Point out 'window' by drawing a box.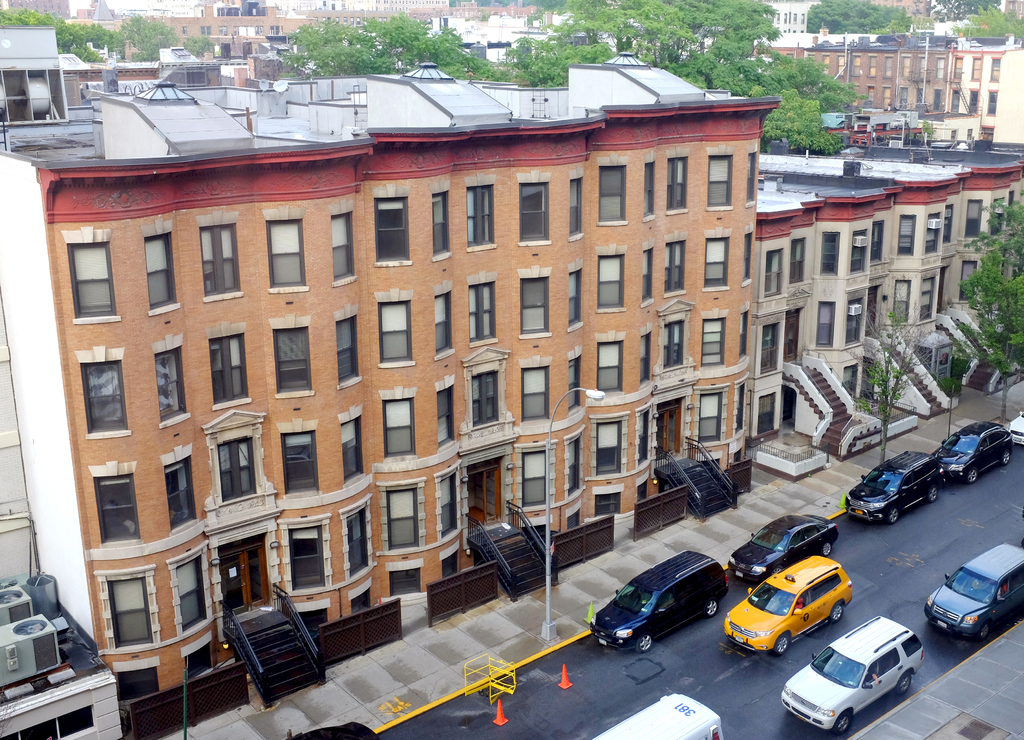
{"left": 791, "top": 236, "right": 806, "bottom": 280}.
